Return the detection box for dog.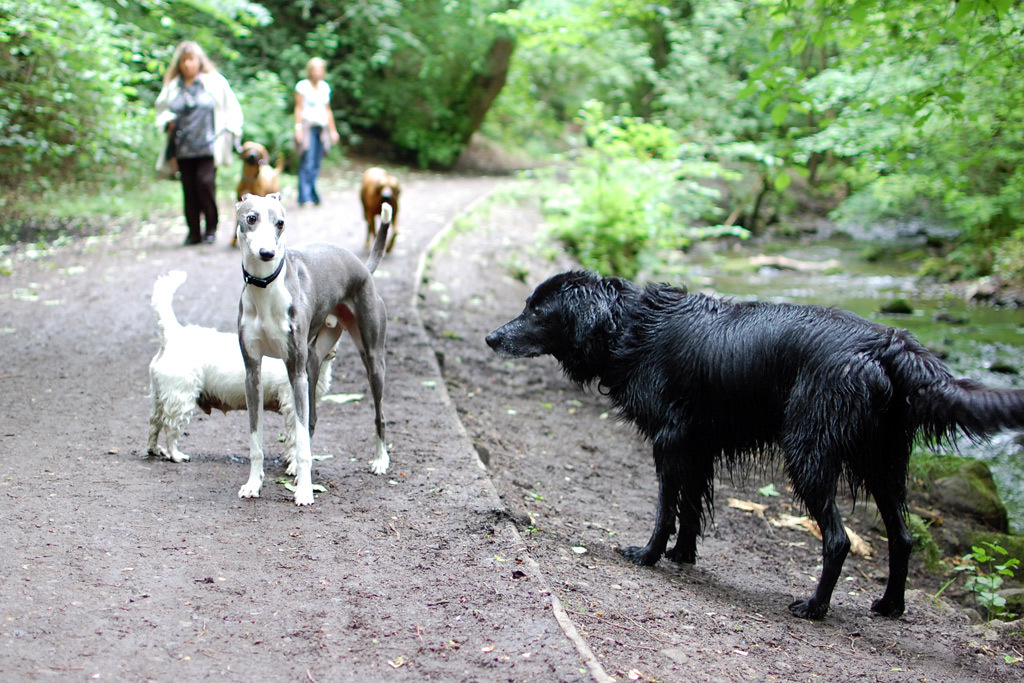
region(231, 141, 285, 247).
